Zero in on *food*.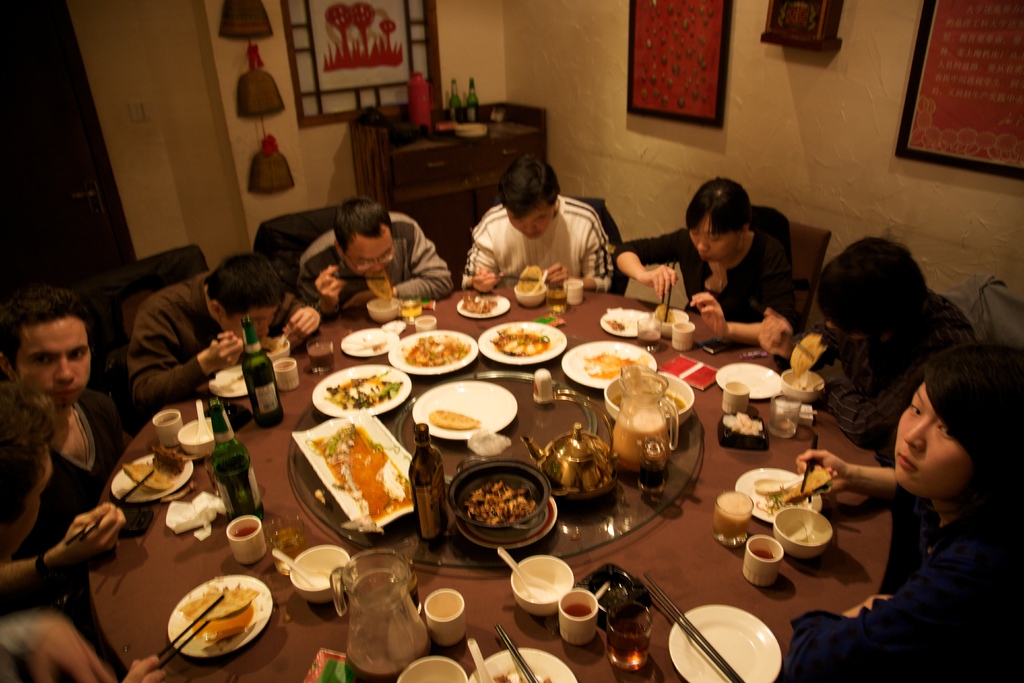
Zeroed in: 406/334/470/368.
